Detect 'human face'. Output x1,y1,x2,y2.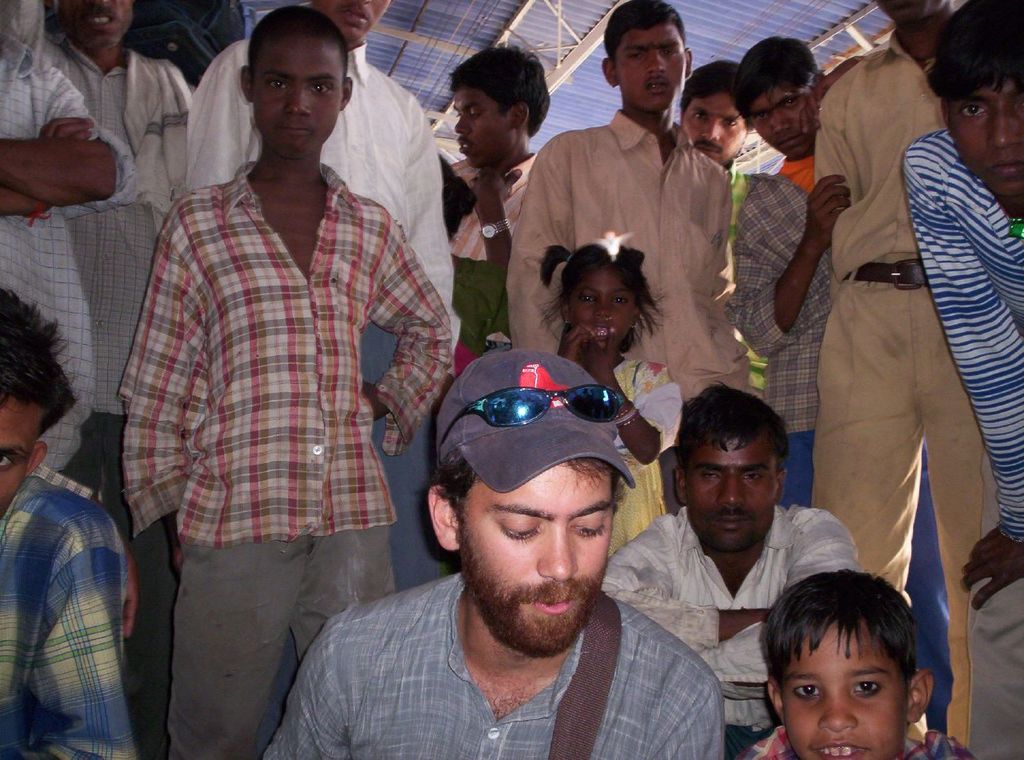
307,0,401,47.
